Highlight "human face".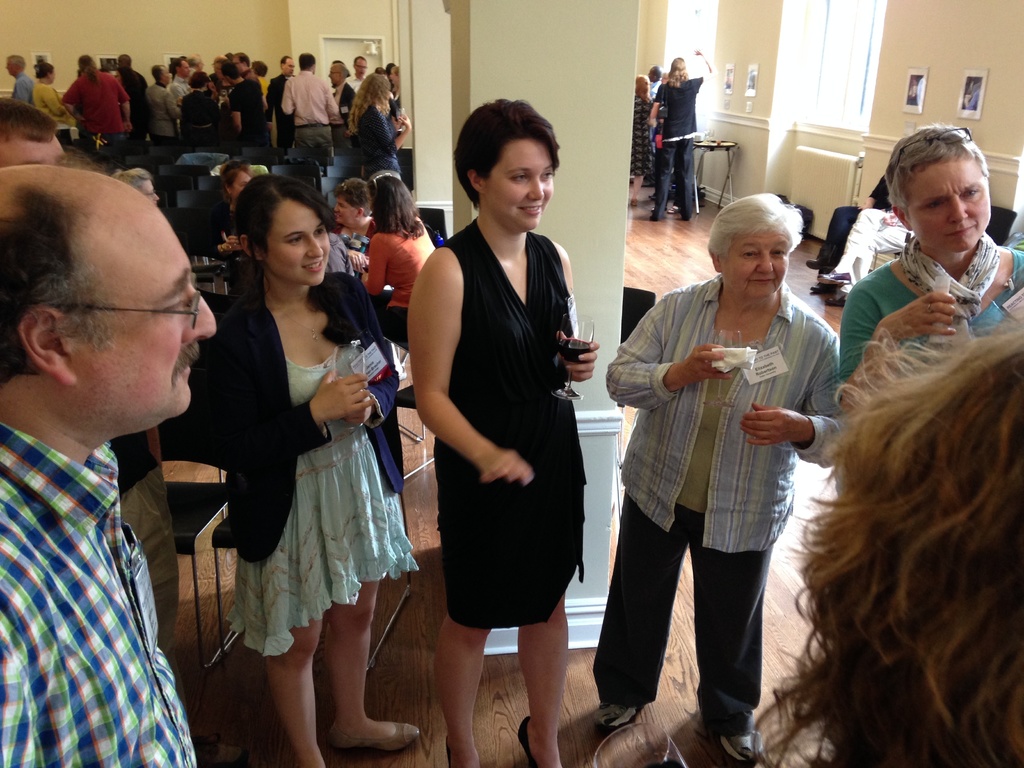
Highlighted region: locate(234, 172, 252, 193).
